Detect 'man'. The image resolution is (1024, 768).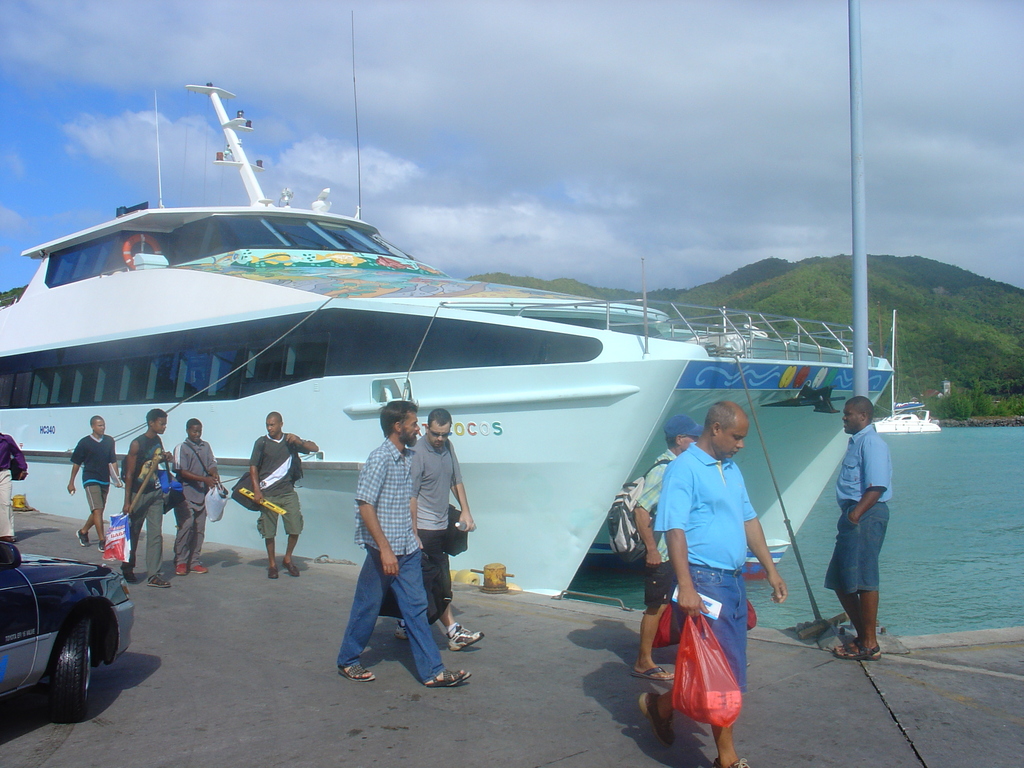
select_region(173, 415, 226, 575).
